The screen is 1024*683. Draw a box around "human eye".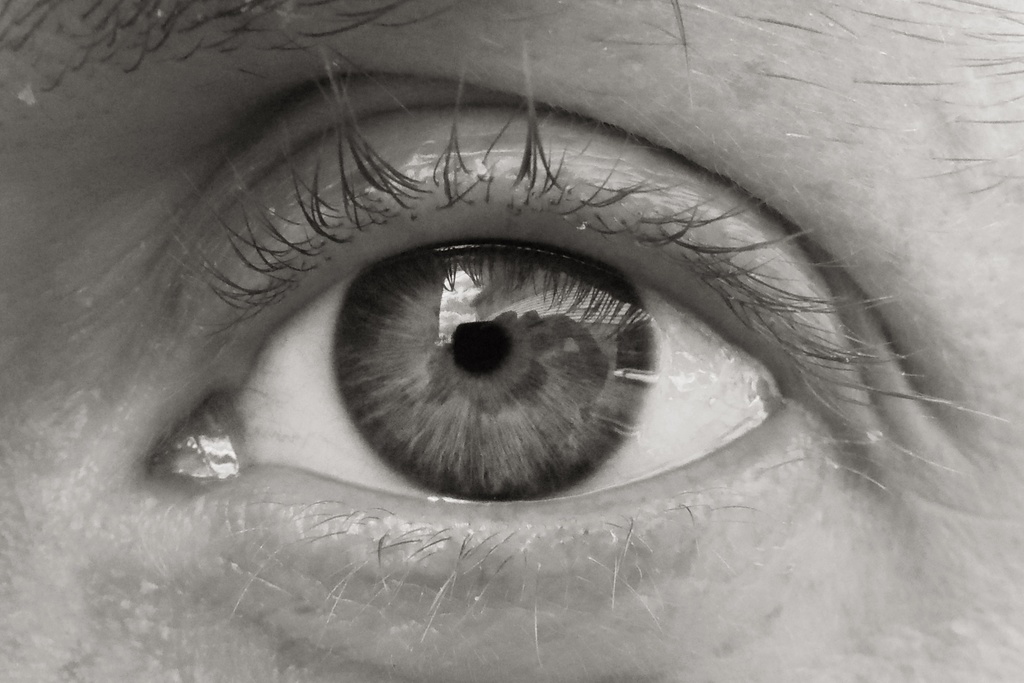
[left=106, top=0, right=1021, bottom=682].
